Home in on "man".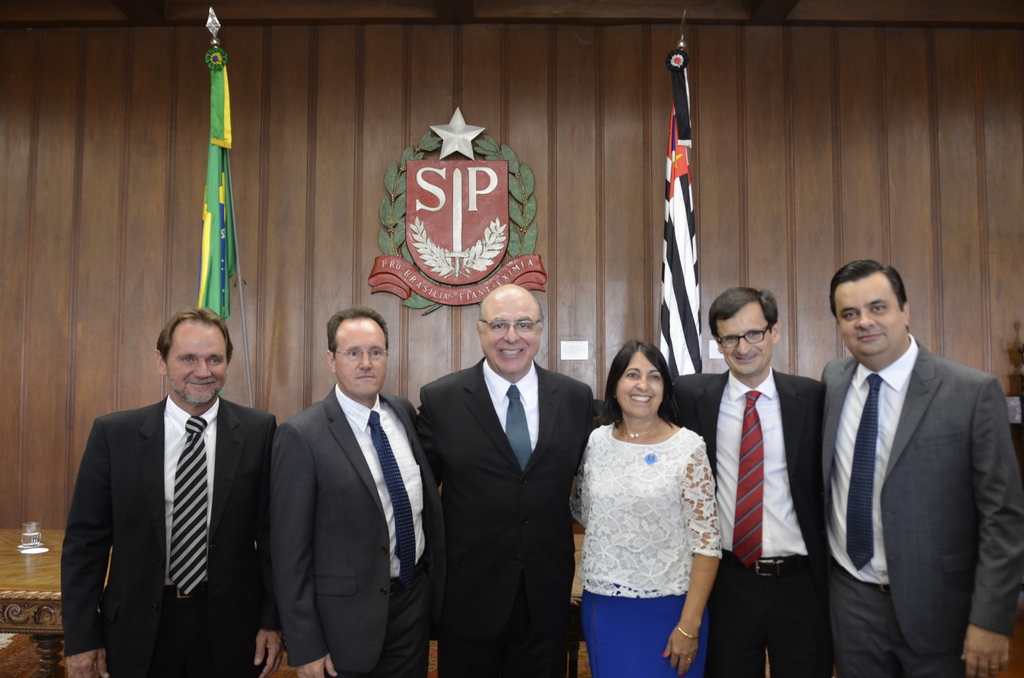
Homed in at BBox(420, 282, 598, 677).
